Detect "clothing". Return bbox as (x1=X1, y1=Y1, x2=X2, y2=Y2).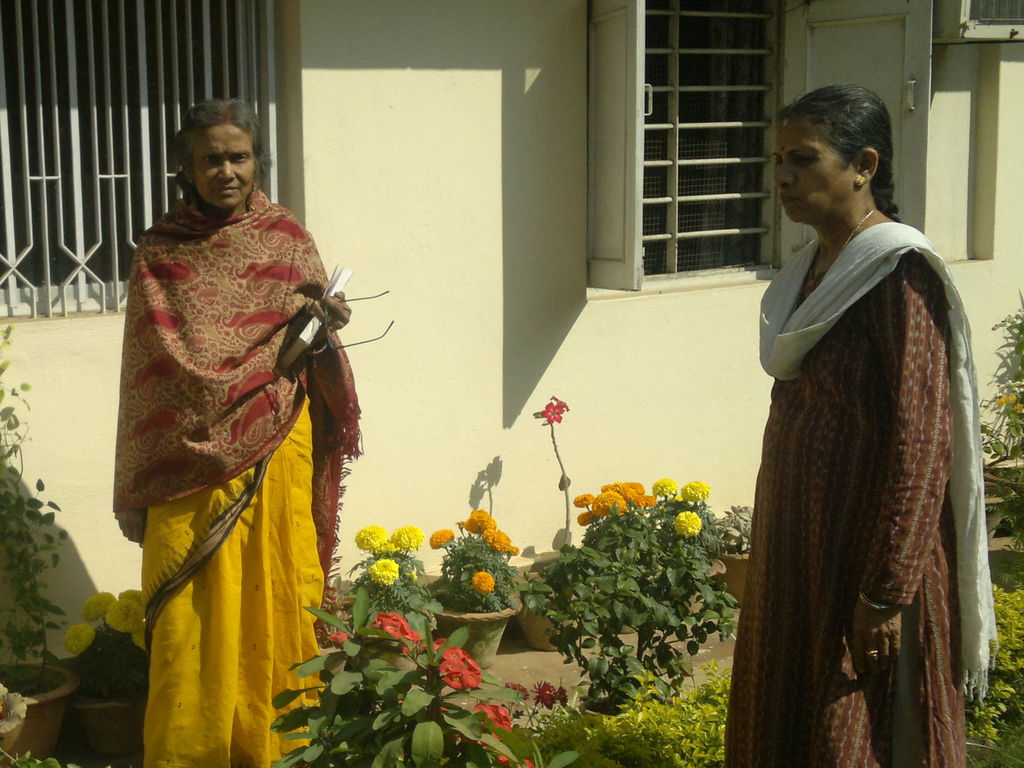
(x1=93, y1=198, x2=369, y2=767).
